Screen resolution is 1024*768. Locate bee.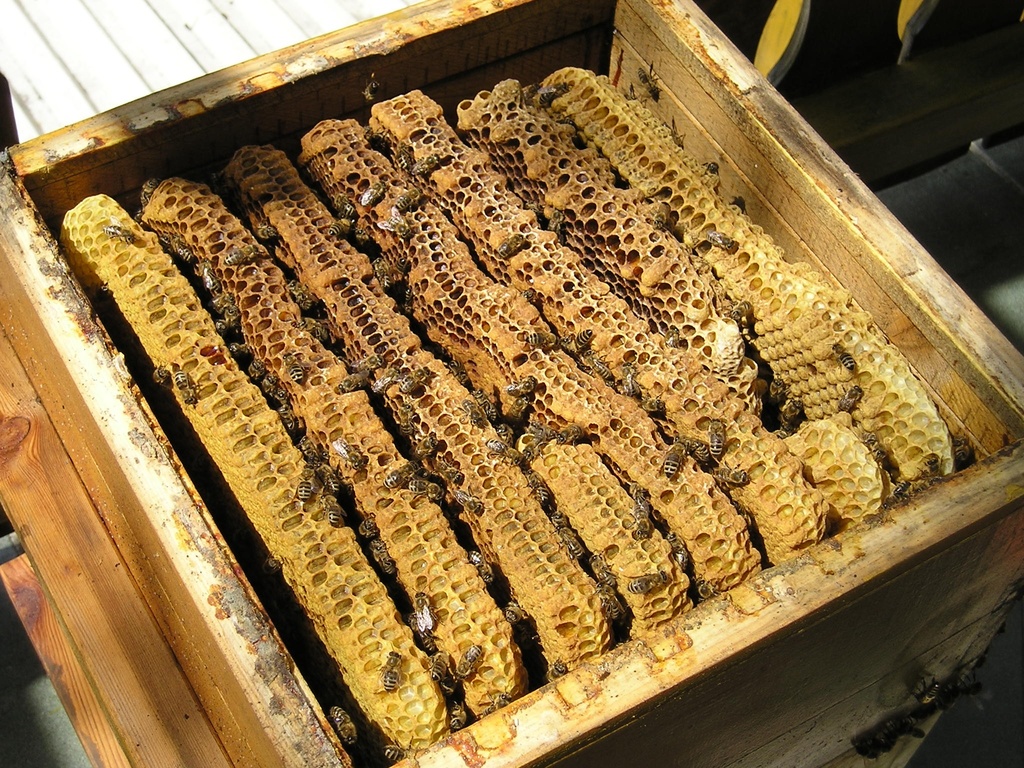
box(397, 140, 415, 173).
